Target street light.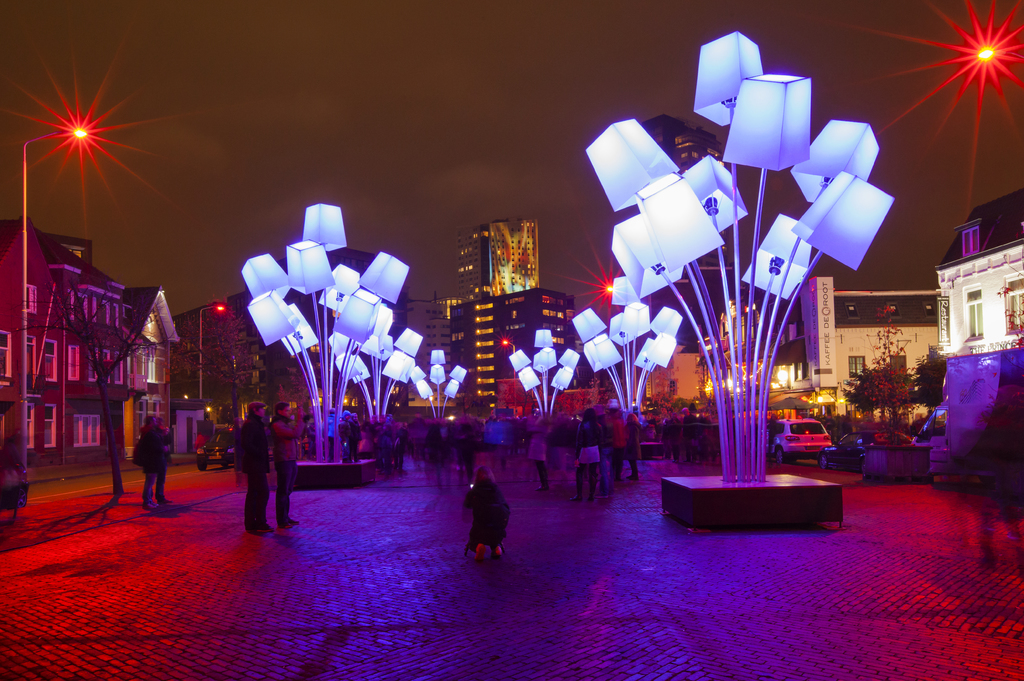
Target region: box(20, 118, 93, 486).
